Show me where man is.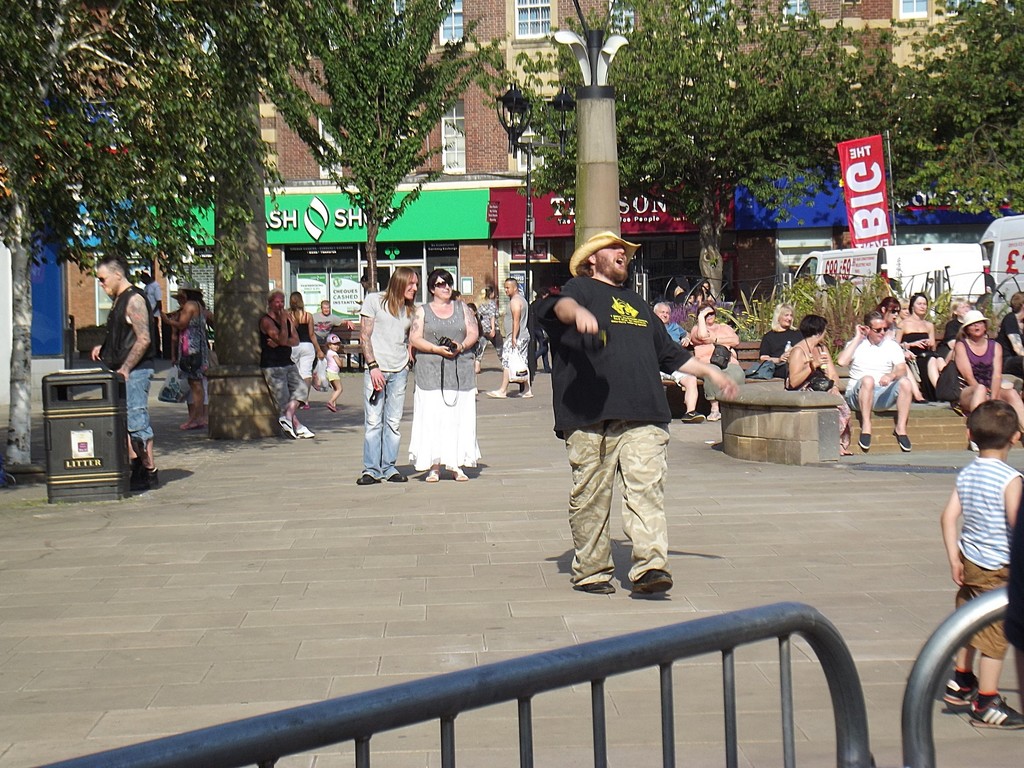
man is at l=78, t=238, r=157, b=487.
